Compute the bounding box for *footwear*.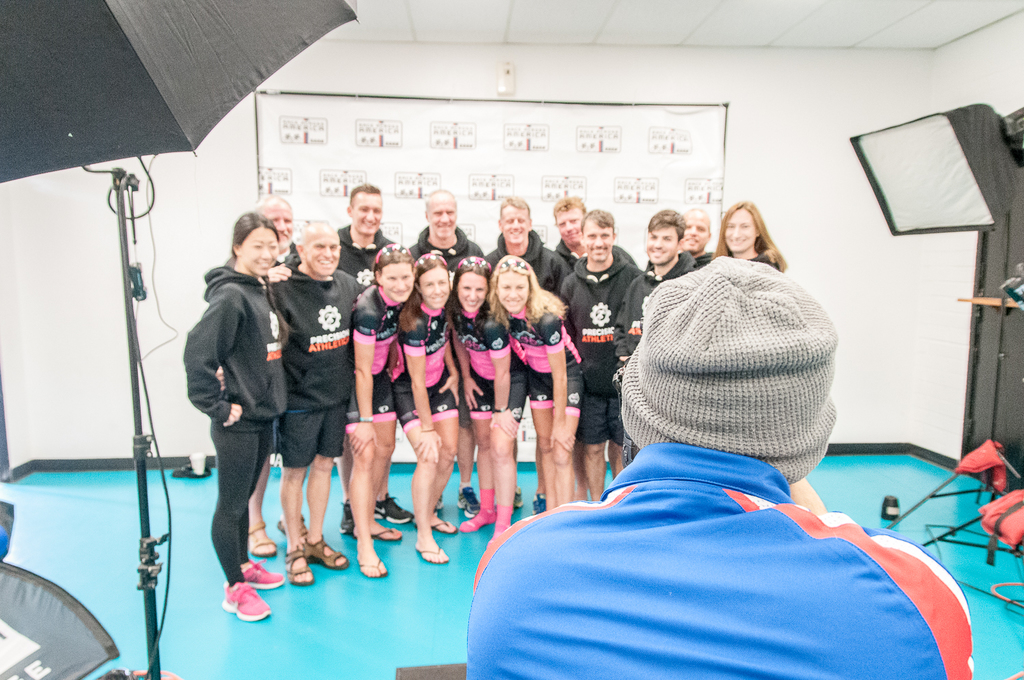
x1=530, y1=492, x2=545, y2=515.
